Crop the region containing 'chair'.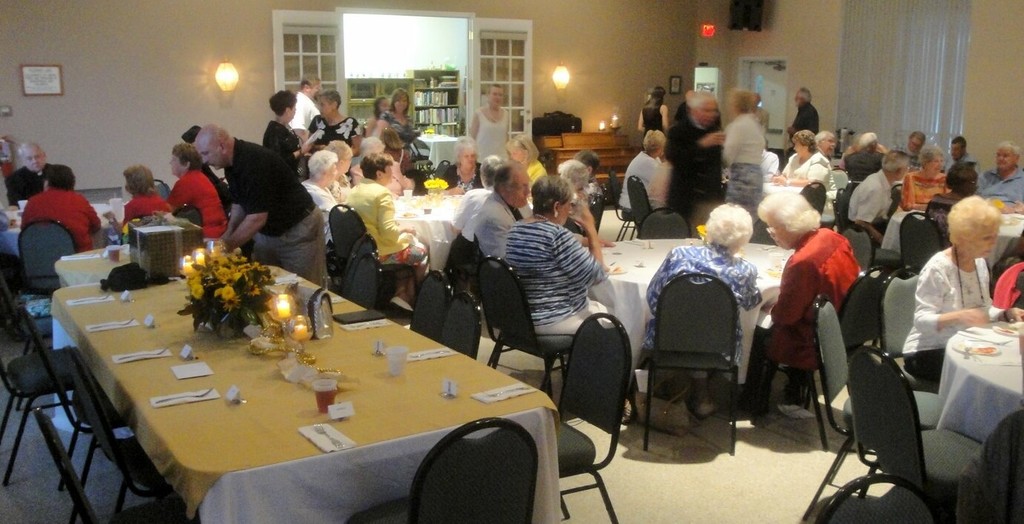
Crop region: 848, 342, 983, 523.
